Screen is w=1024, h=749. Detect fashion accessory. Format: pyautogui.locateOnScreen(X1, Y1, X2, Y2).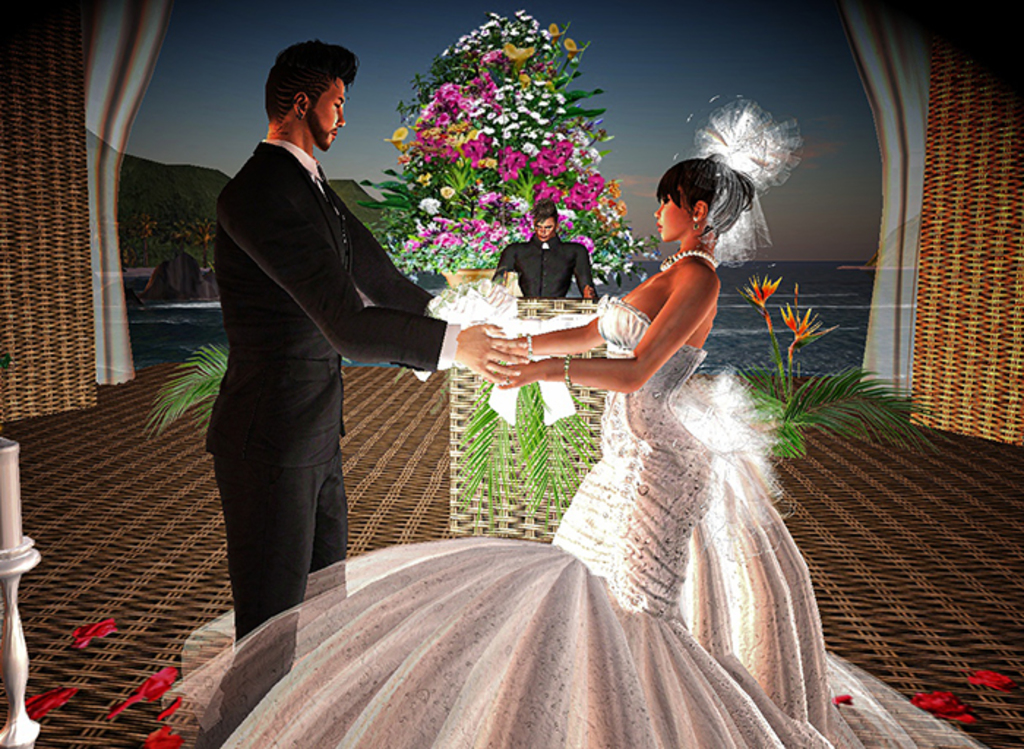
pyautogui.locateOnScreen(689, 212, 699, 231).
